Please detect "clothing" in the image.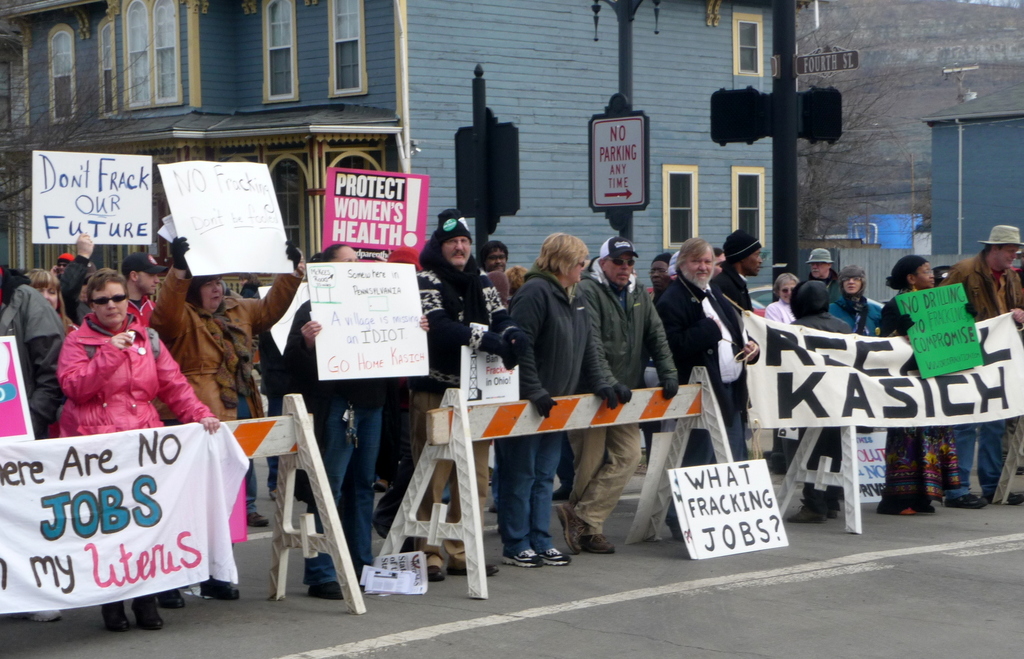
[504,280,608,557].
